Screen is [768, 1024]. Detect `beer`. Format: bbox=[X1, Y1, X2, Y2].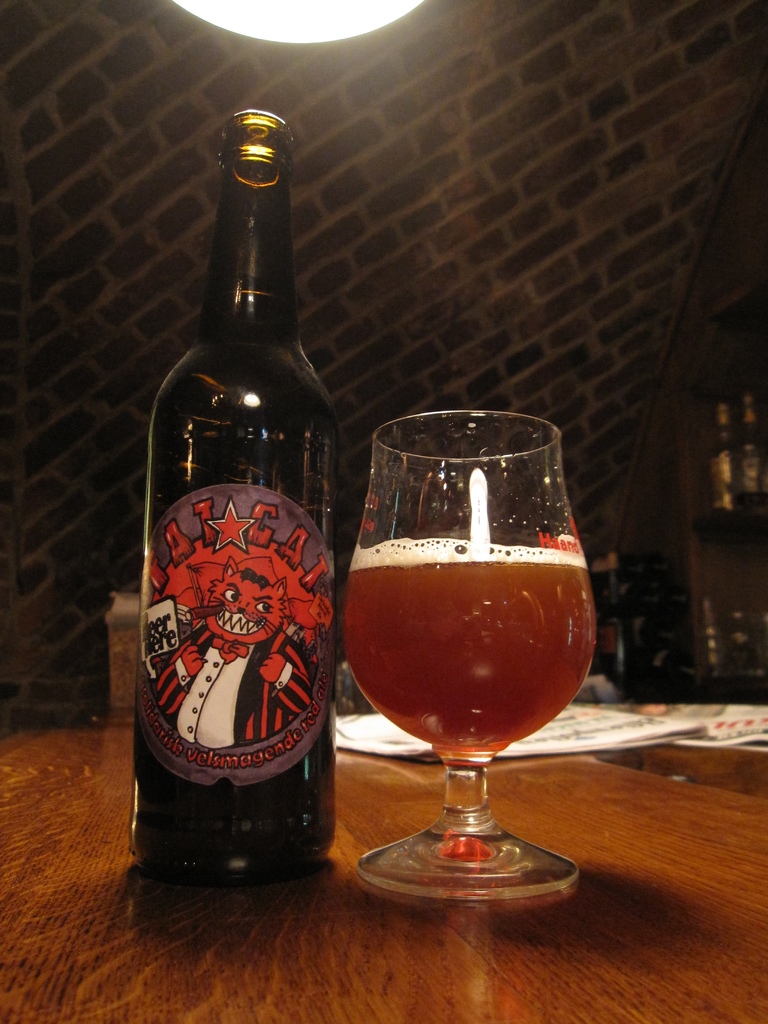
bbox=[343, 543, 593, 756].
